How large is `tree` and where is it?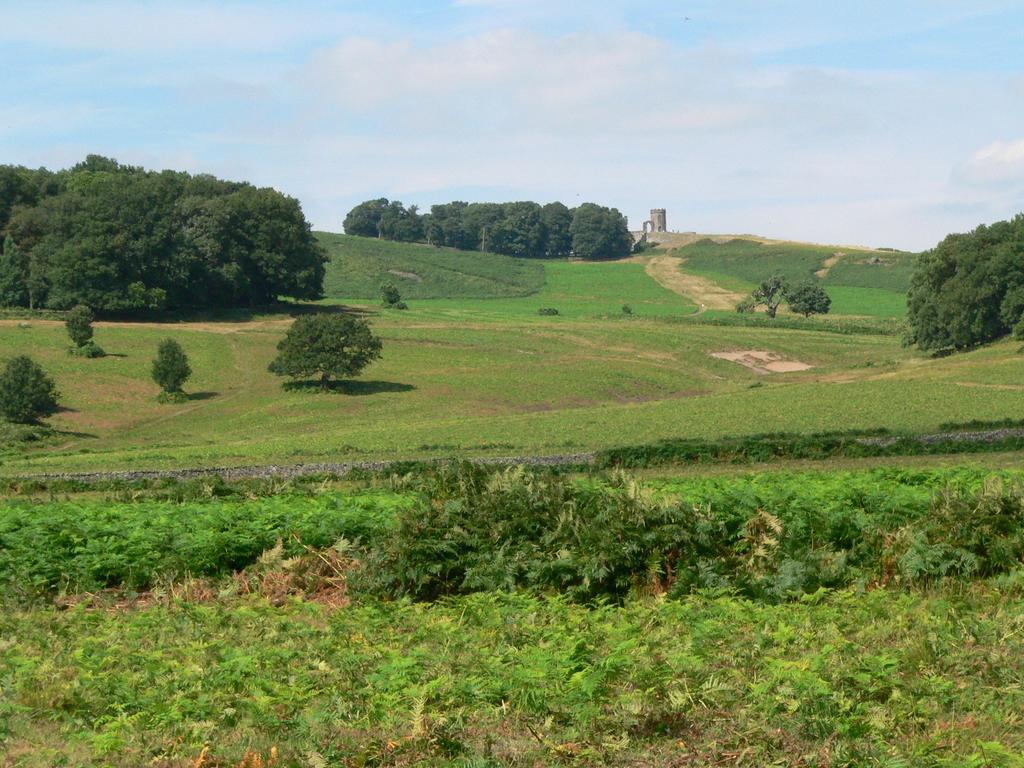
Bounding box: bbox(730, 275, 794, 324).
